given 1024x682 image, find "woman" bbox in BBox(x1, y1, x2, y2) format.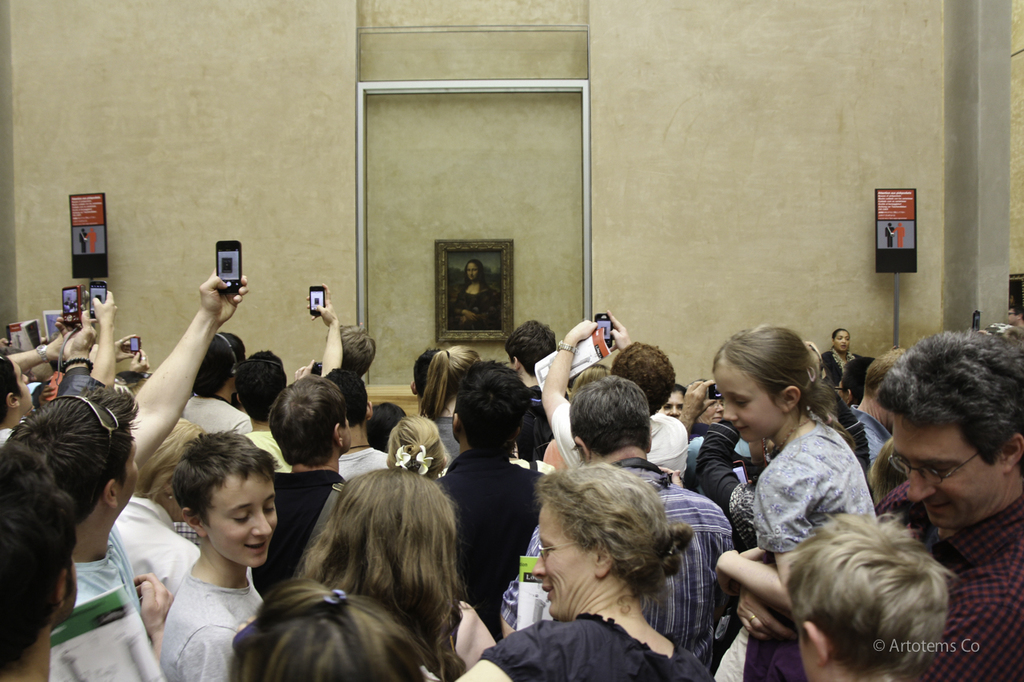
BBox(413, 340, 482, 455).
